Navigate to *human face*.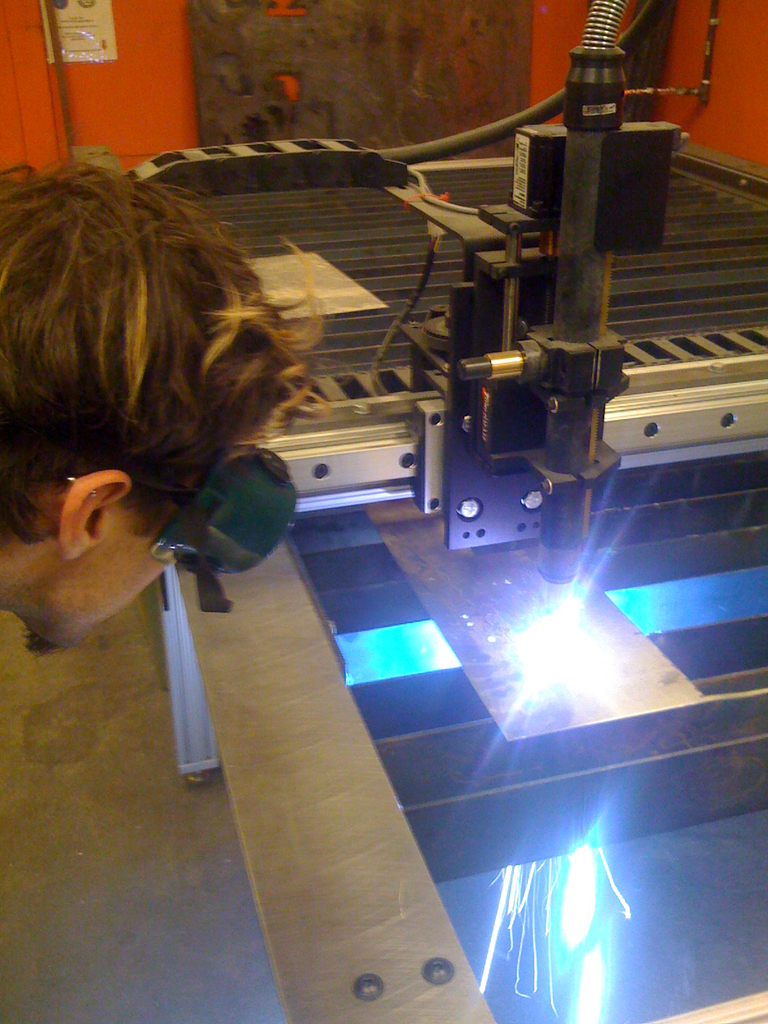
Navigation target: [28,504,177,650].
